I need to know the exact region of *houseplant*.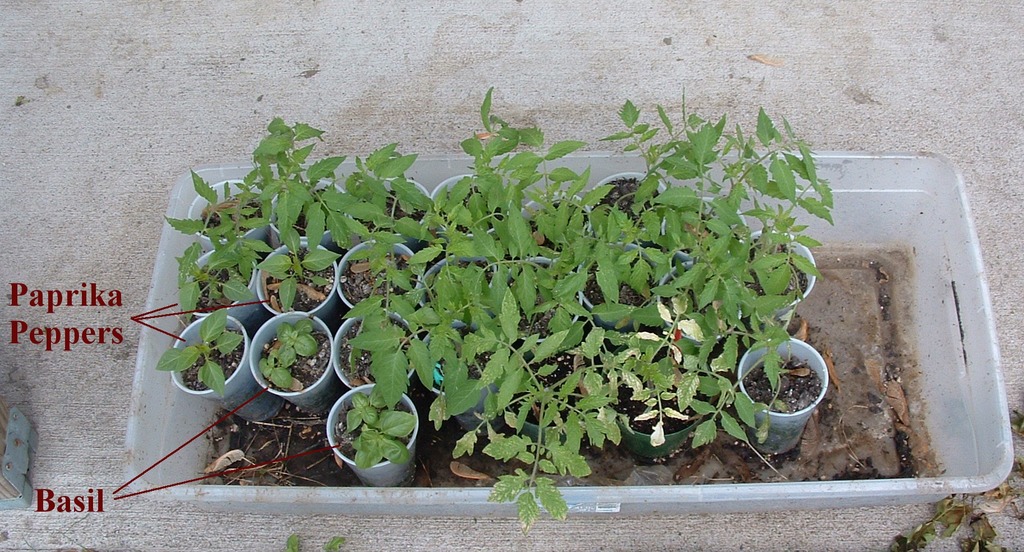
Region: [x1=320, y1=383, x2=425, y2=487].
